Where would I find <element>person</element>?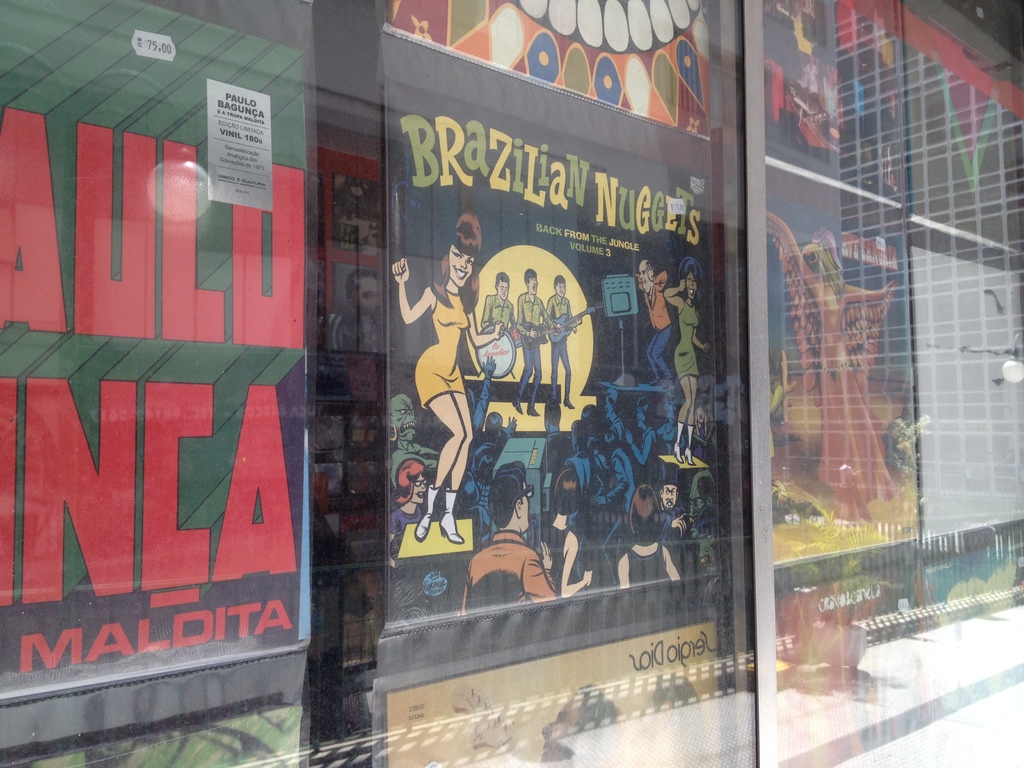
At bbox(614, 484, 683, 589).
